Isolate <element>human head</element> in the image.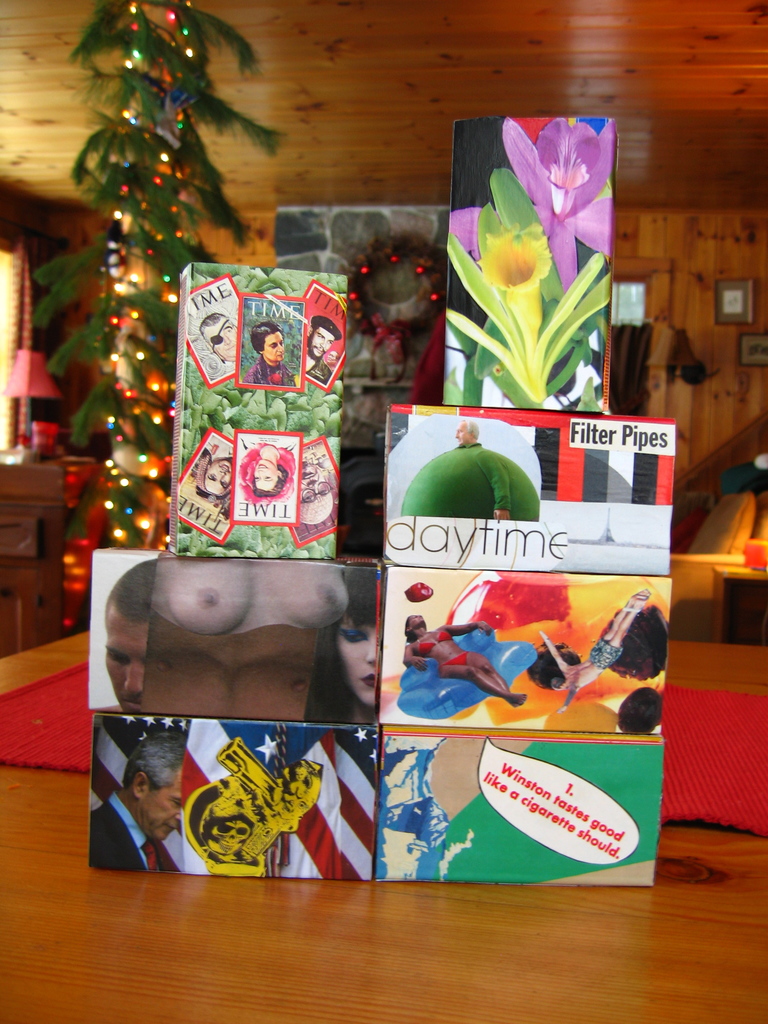
Isolated region: [x1=200, y1=312, x2=243, y2=367].
